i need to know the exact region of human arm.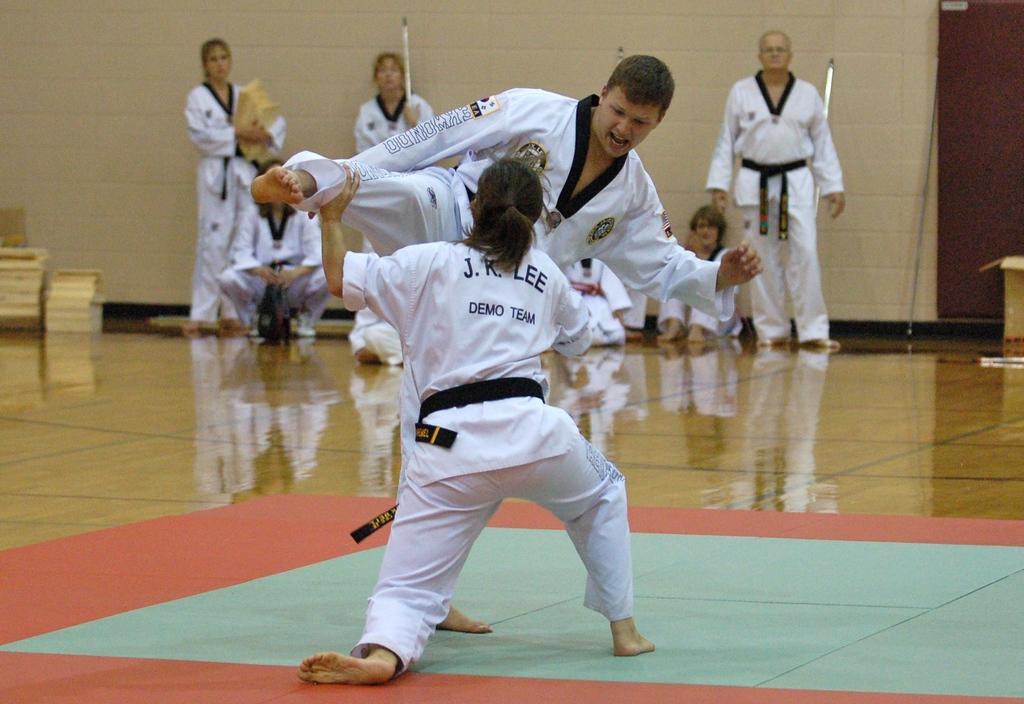
Region: box=[186, 83, 280, 158].
